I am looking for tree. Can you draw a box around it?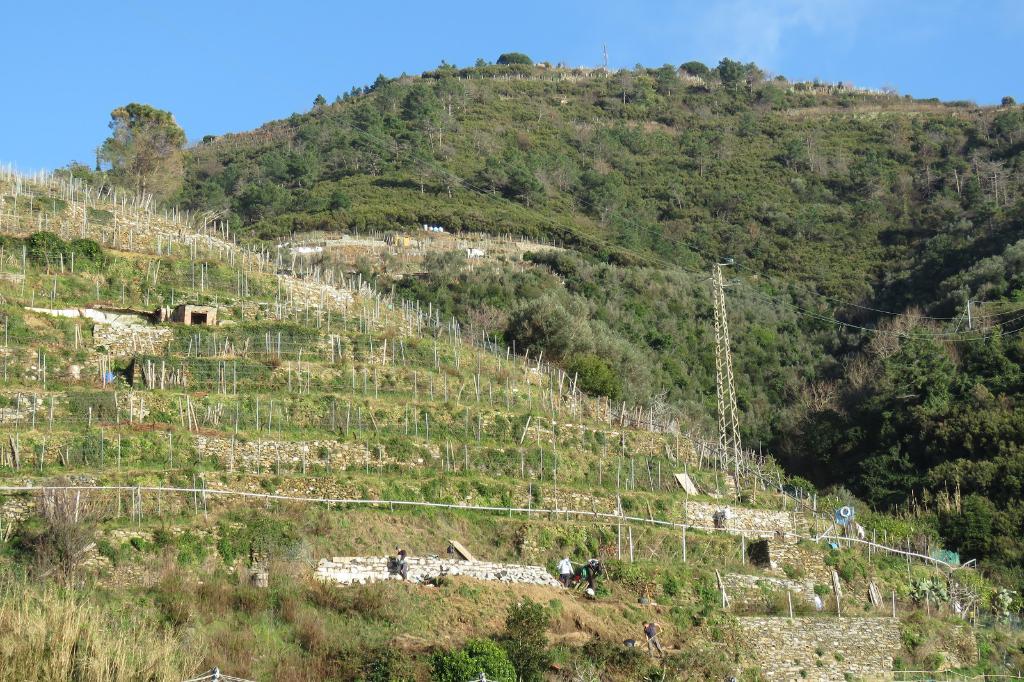
Sure, the bounding box is {"x1": 89, "y1": 95, "x2": 194, "y2": 214}.
